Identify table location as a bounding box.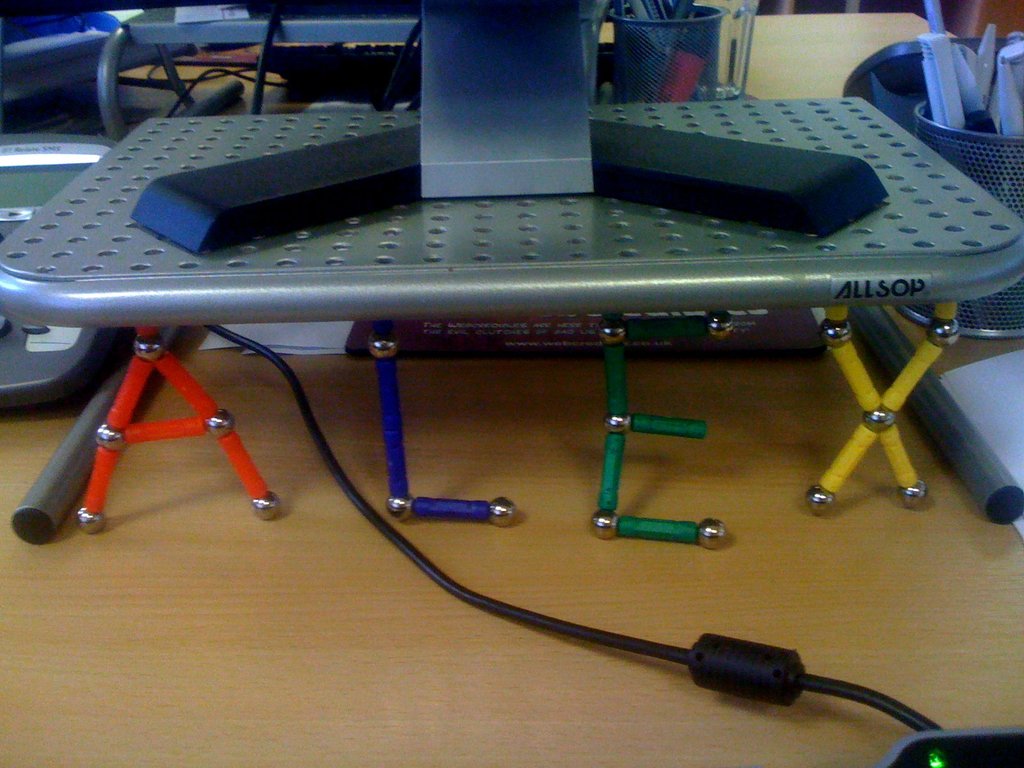
BBox(94, 4, 420, 142).
